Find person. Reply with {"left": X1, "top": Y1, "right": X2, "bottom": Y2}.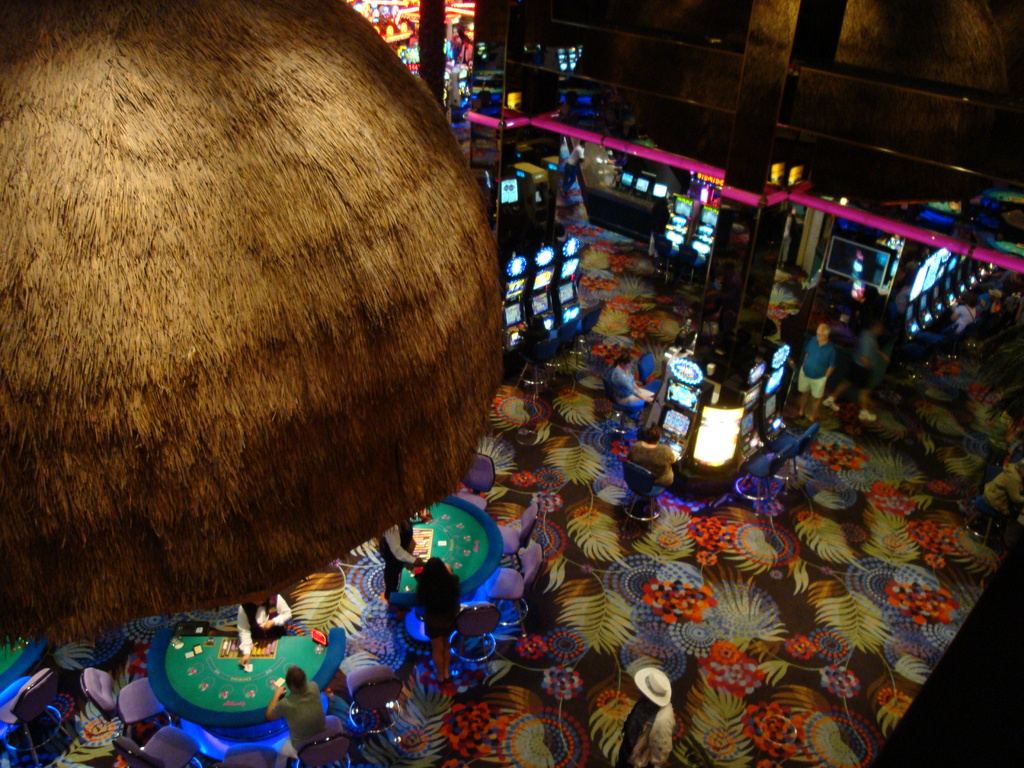
{"left": 268, "top": 666, "right": 339, "bottom": 765}.
